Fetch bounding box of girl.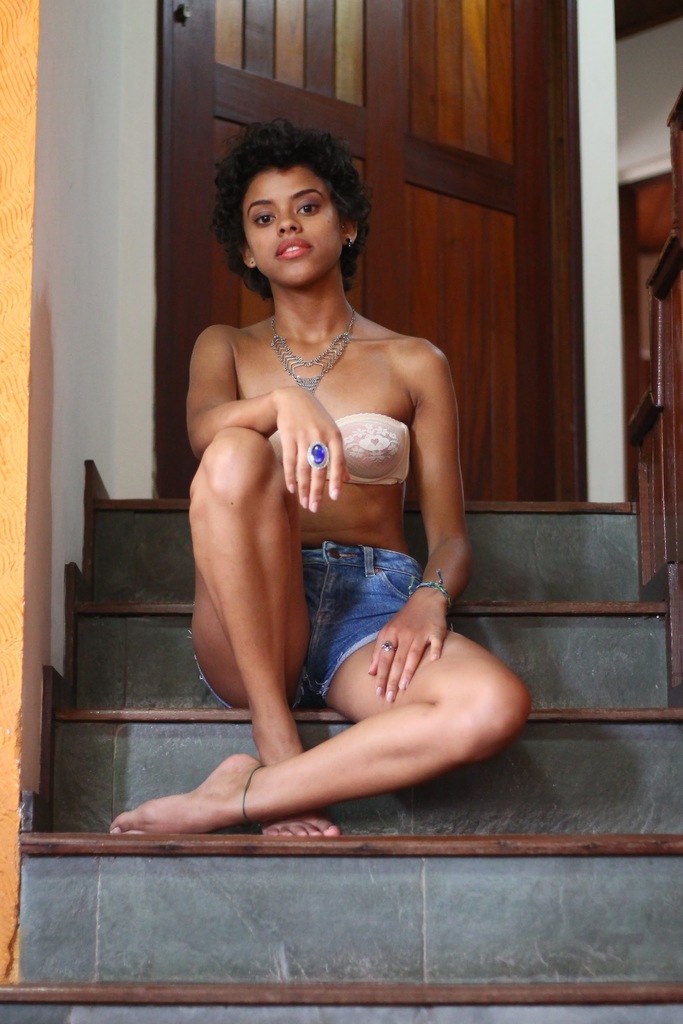
Bbox: <box>108,122,535,842</box>.
